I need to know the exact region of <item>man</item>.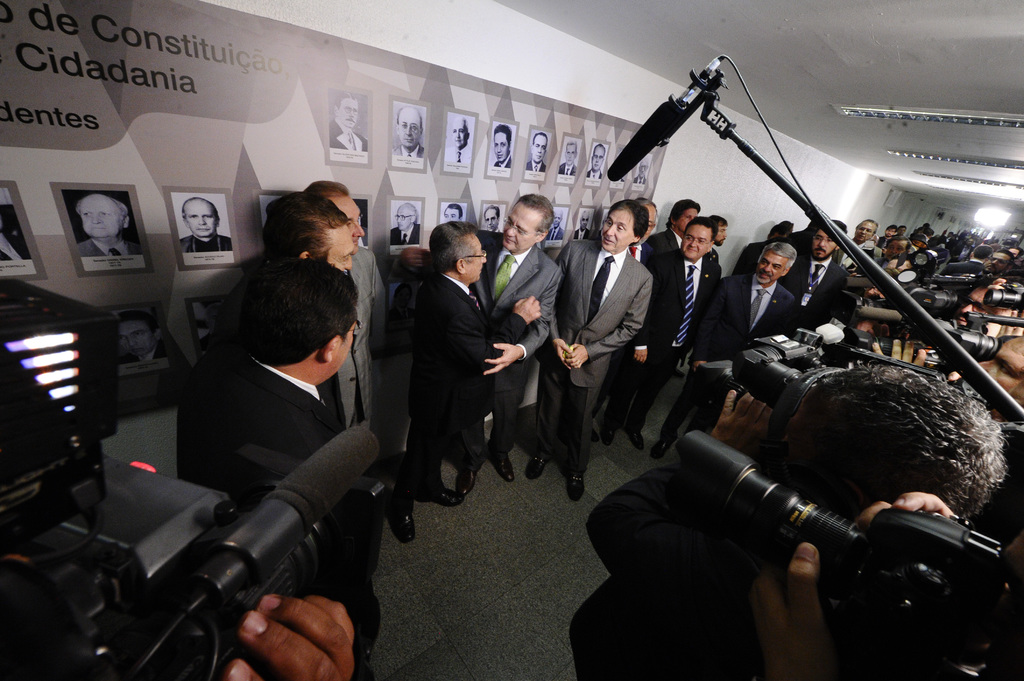
Region: crop(394, 105, 424, 159).
